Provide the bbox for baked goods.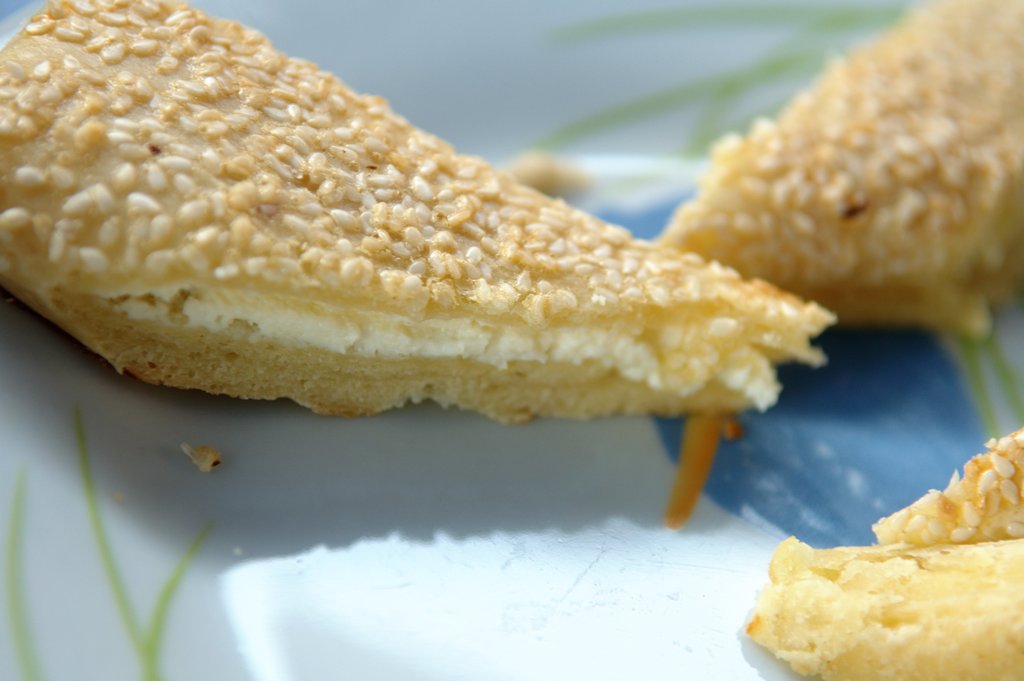
rect(0, 0, 835, 422).
